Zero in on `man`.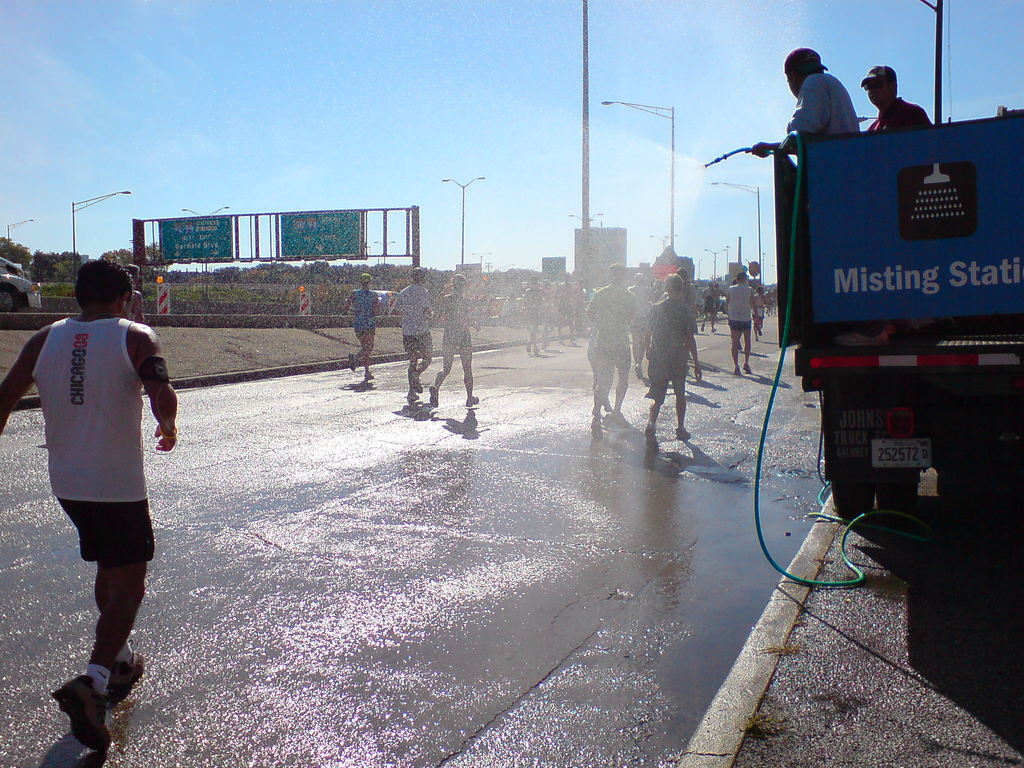
Zeroed in: select_region(552, 269, 576, 349).
